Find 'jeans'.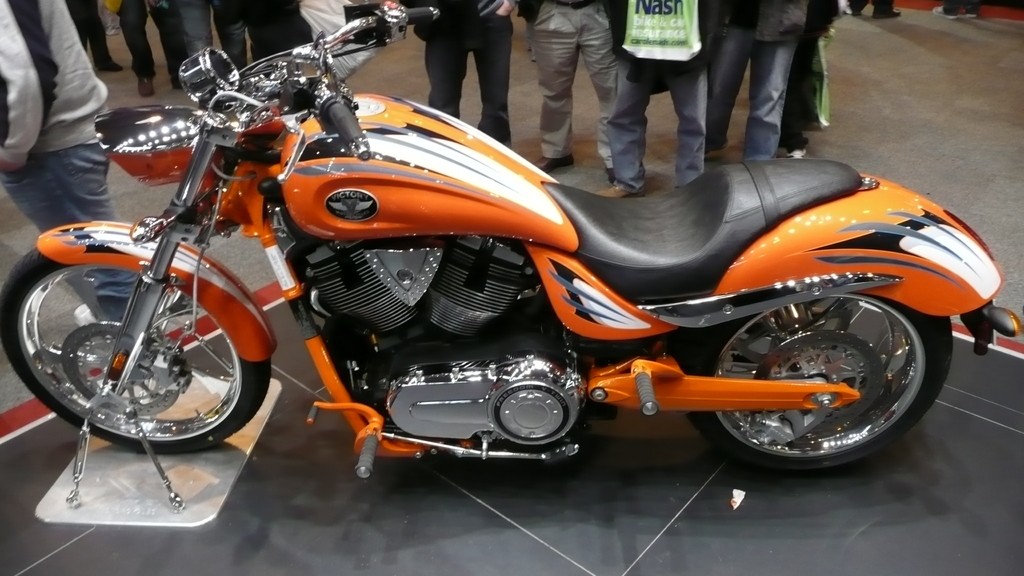
box(189, 1, 257, 62).
